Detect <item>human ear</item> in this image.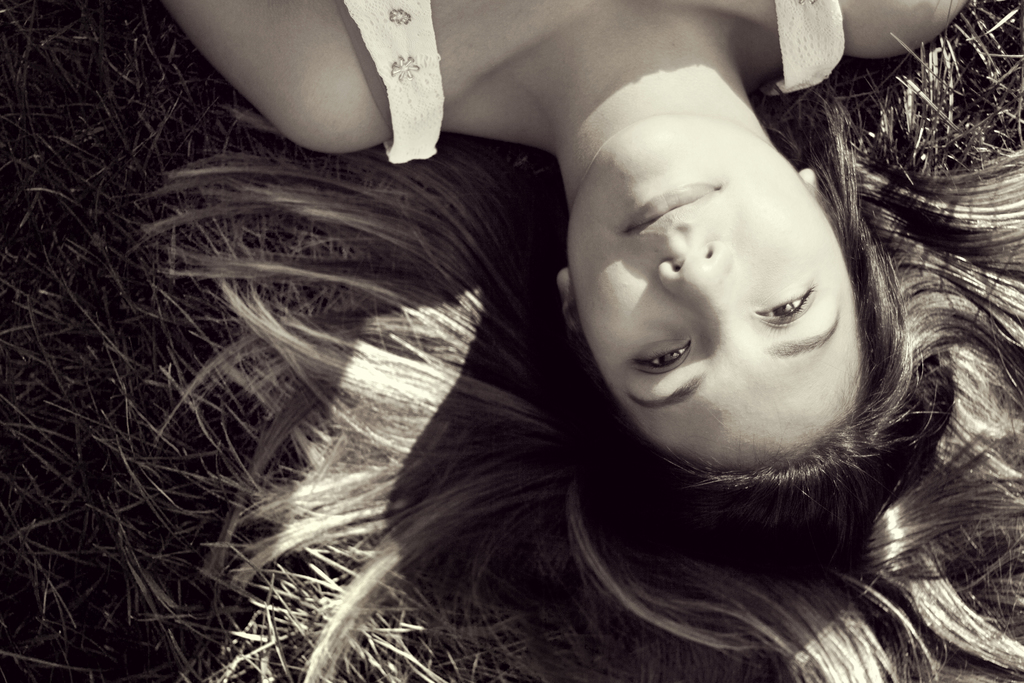
Detection: x1=557 y1=269 x2=575 y2=332.
